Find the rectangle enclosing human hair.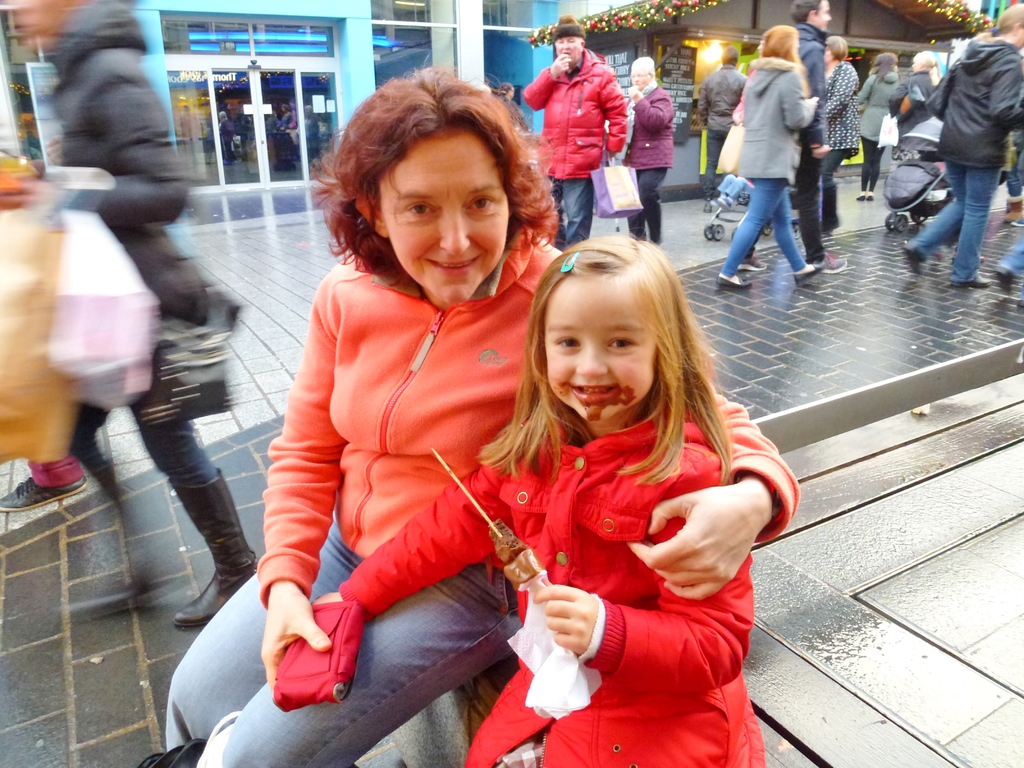
911, 52, 941, 88.
